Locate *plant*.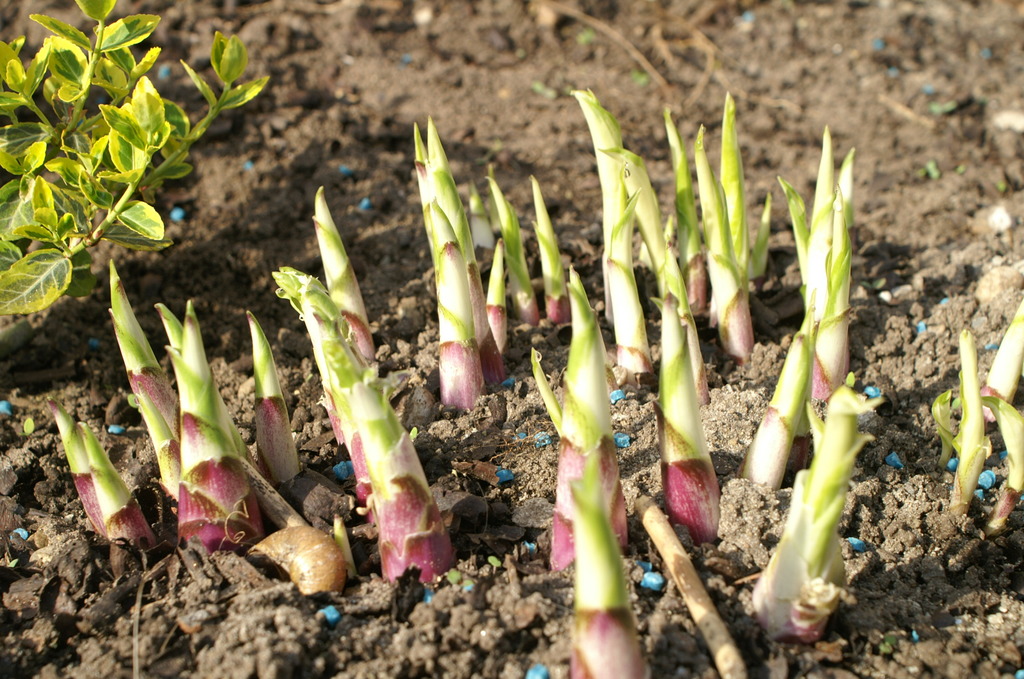
Bounding box: x1=652, y1=290, x2=726, y2=552.
